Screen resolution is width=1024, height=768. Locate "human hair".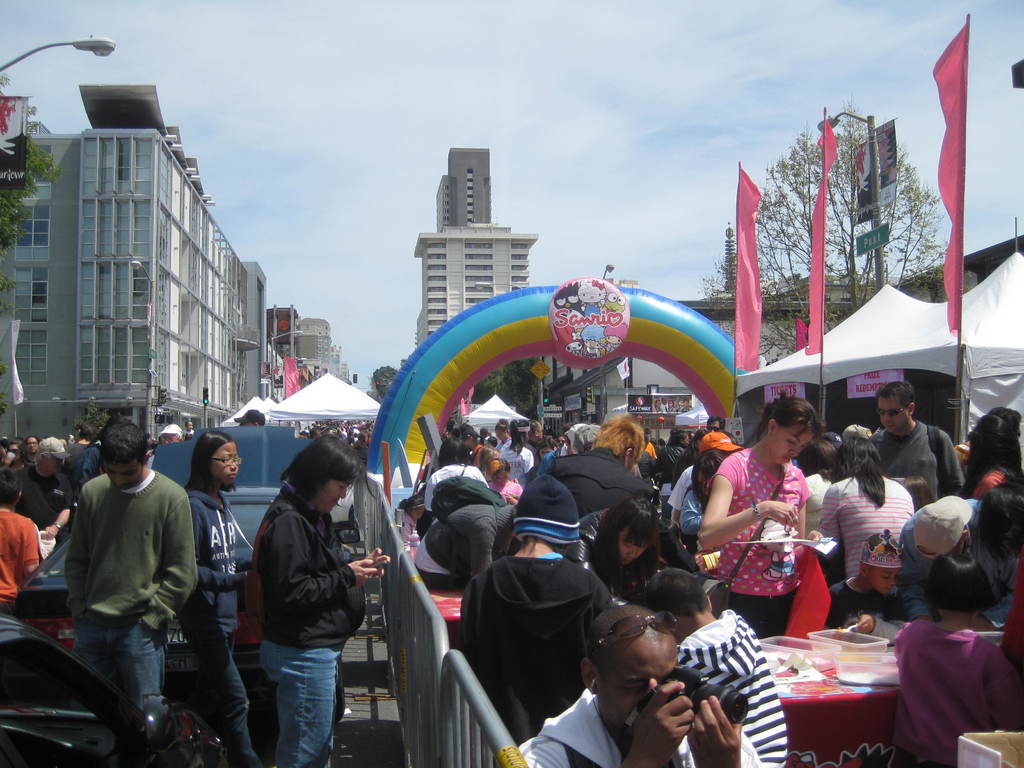
(x1=920, y1=554, x2=996, y2=612).
